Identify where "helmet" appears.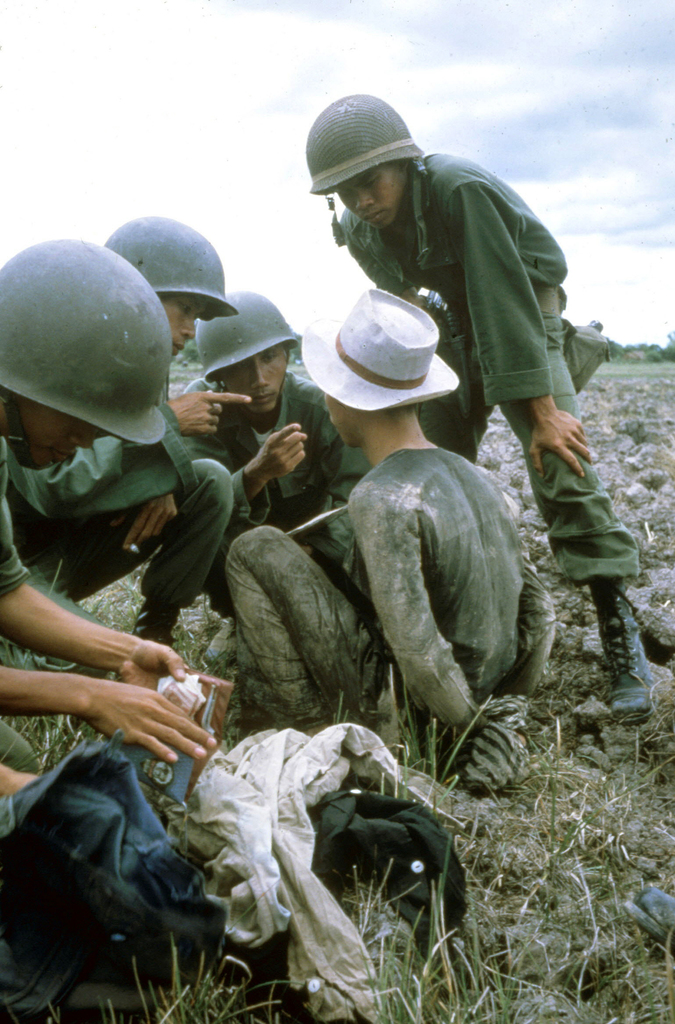
Appears at [10, 230, 174, 481].
